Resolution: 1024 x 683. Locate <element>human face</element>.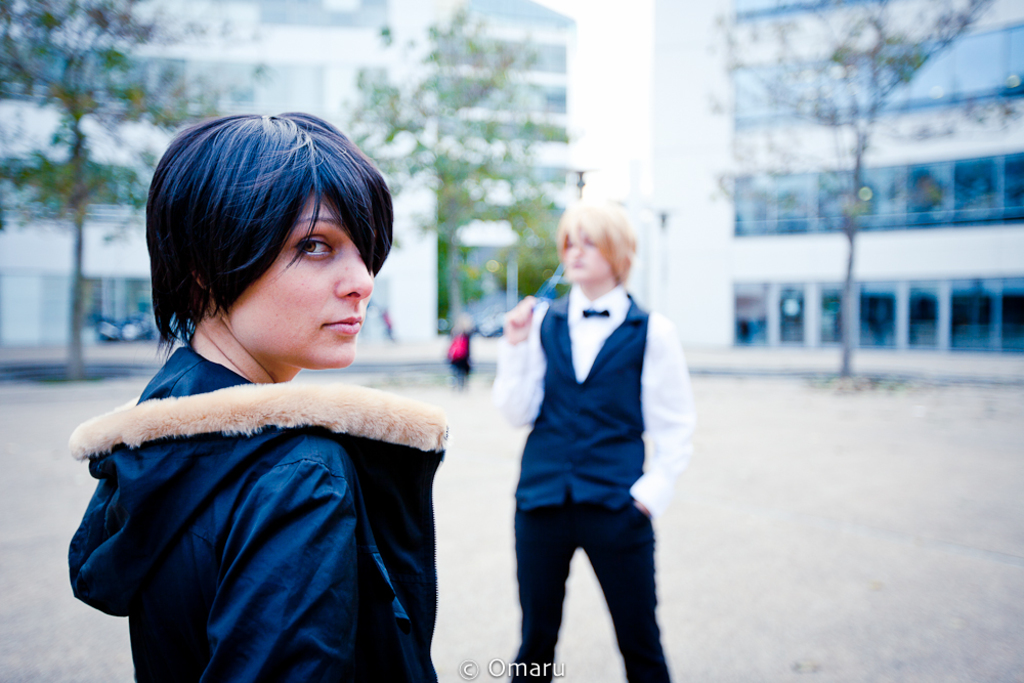
pyautogui.locateOnScreen(218, 172, 381, 372).
